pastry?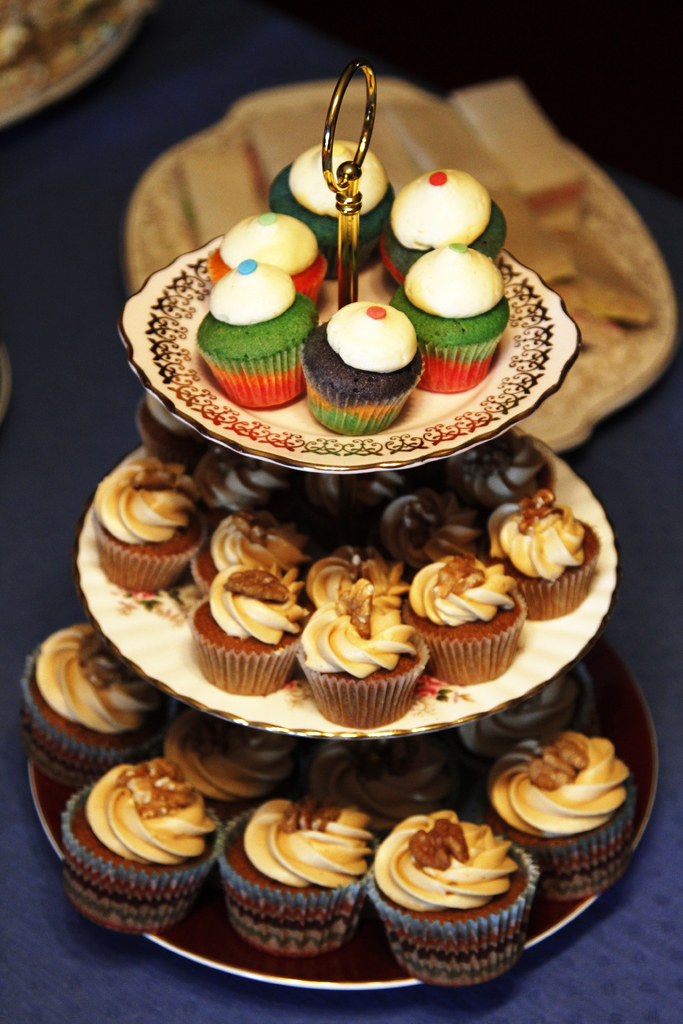
left=487, top=488, right=599, bottom=619
